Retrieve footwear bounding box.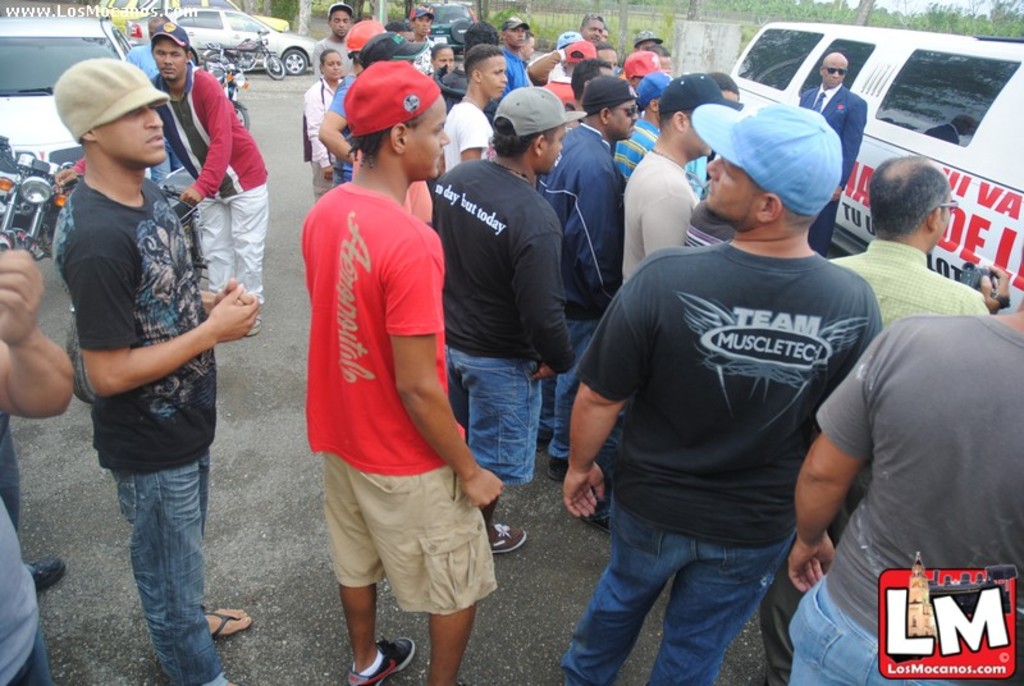
Bounding box: 344:639:416:685.
